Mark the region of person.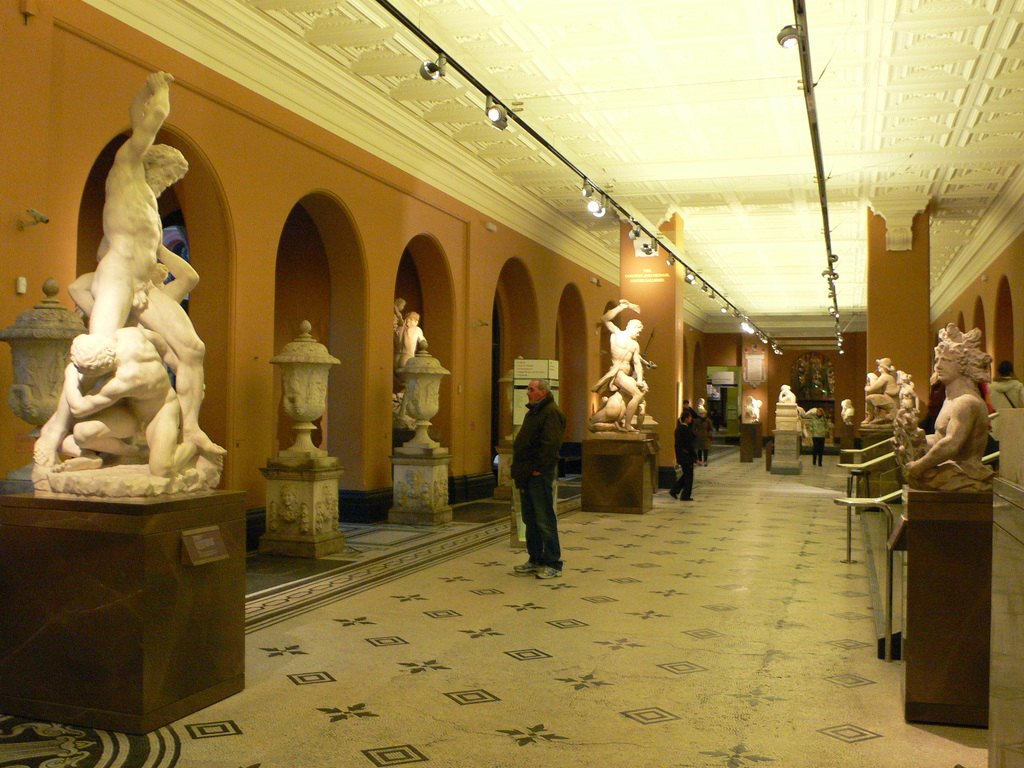
Region: 394/298/408/335.
